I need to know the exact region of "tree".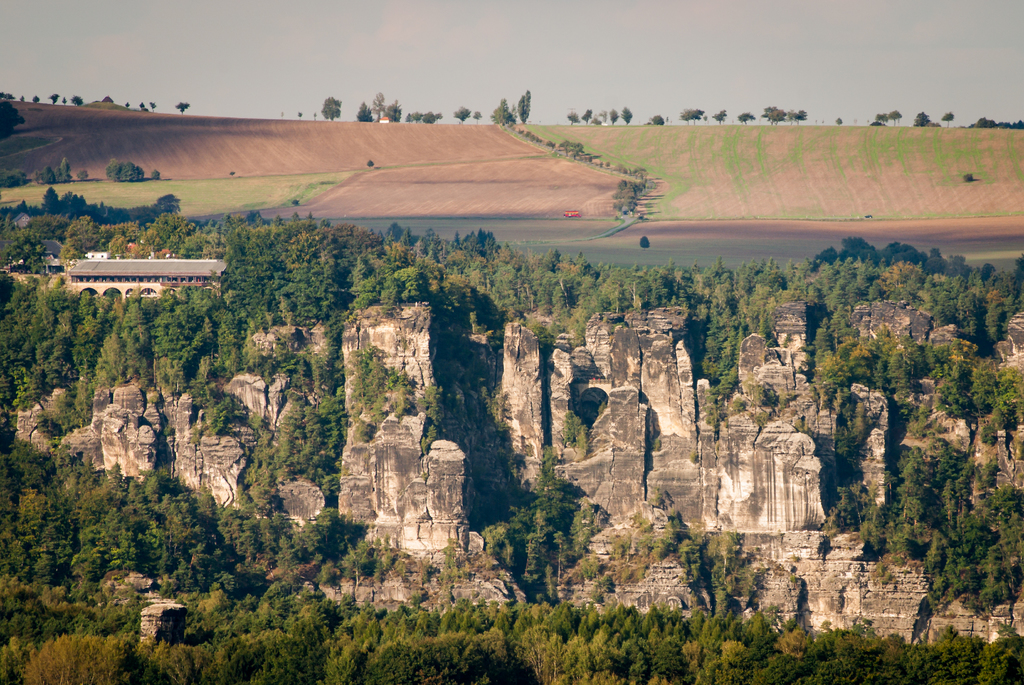
Region: detection(619, 107, 631, 123).
